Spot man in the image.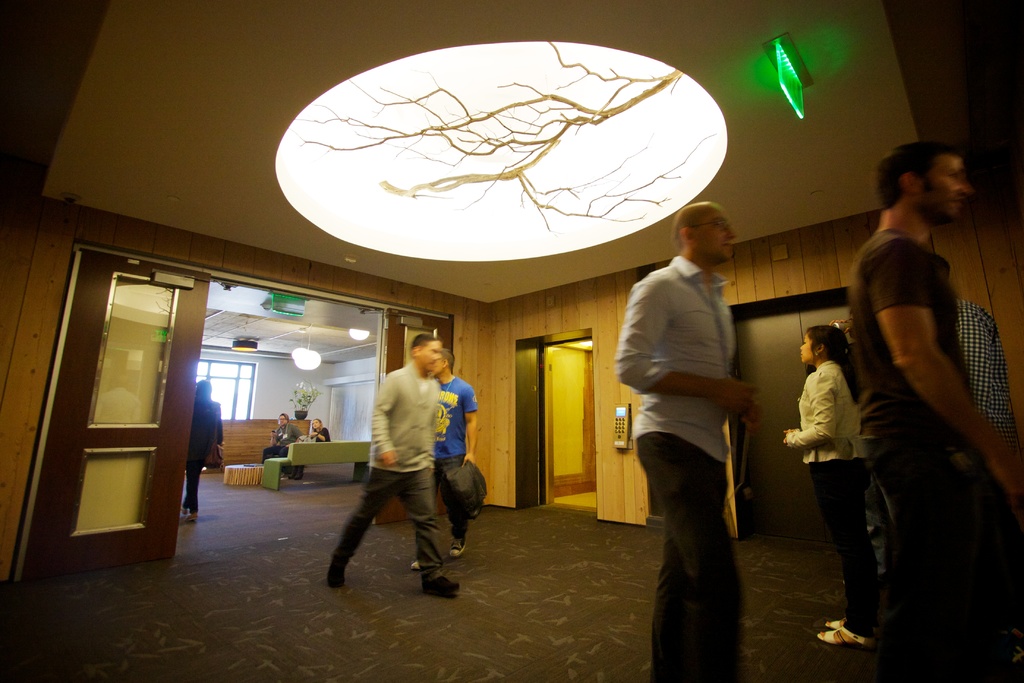
man found at detection(603, 193, 773, 646).
